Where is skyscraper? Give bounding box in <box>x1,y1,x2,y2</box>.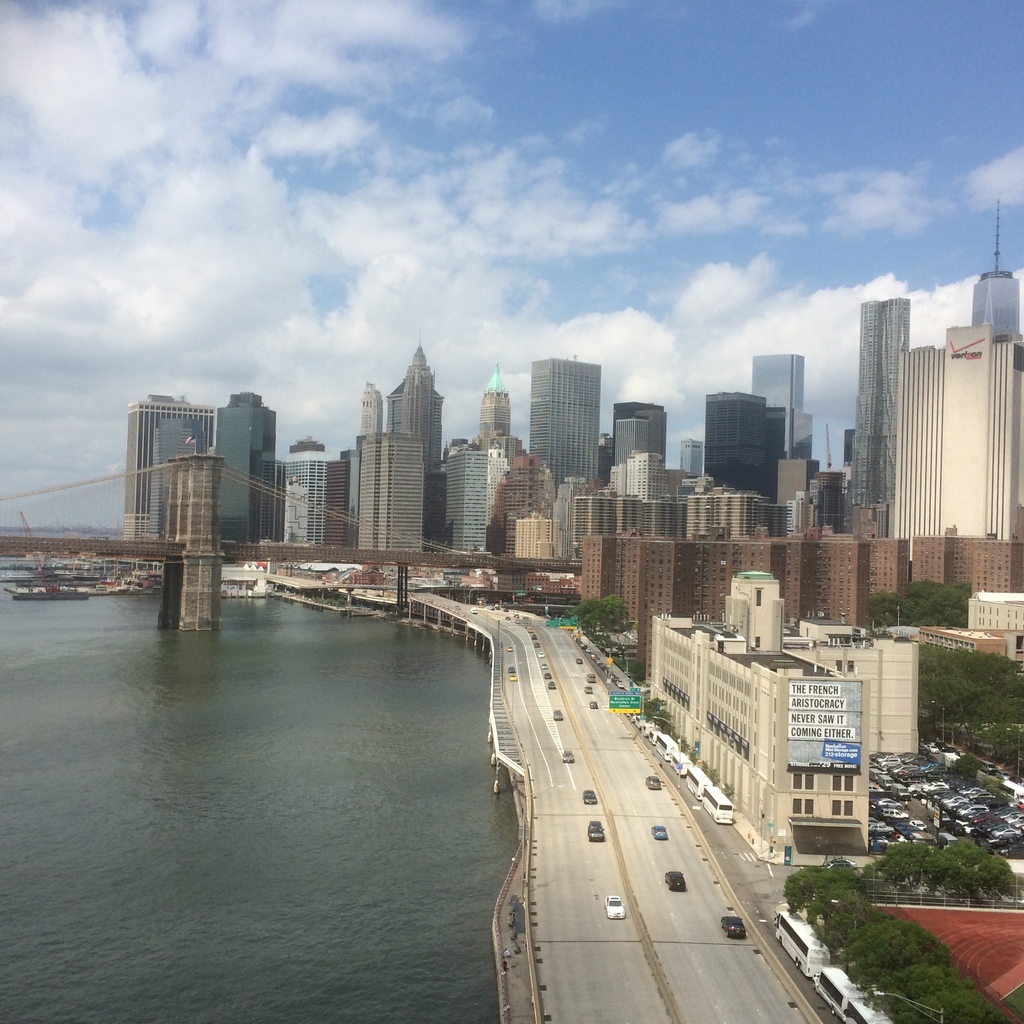
<box>752,355,812,504</box>.
